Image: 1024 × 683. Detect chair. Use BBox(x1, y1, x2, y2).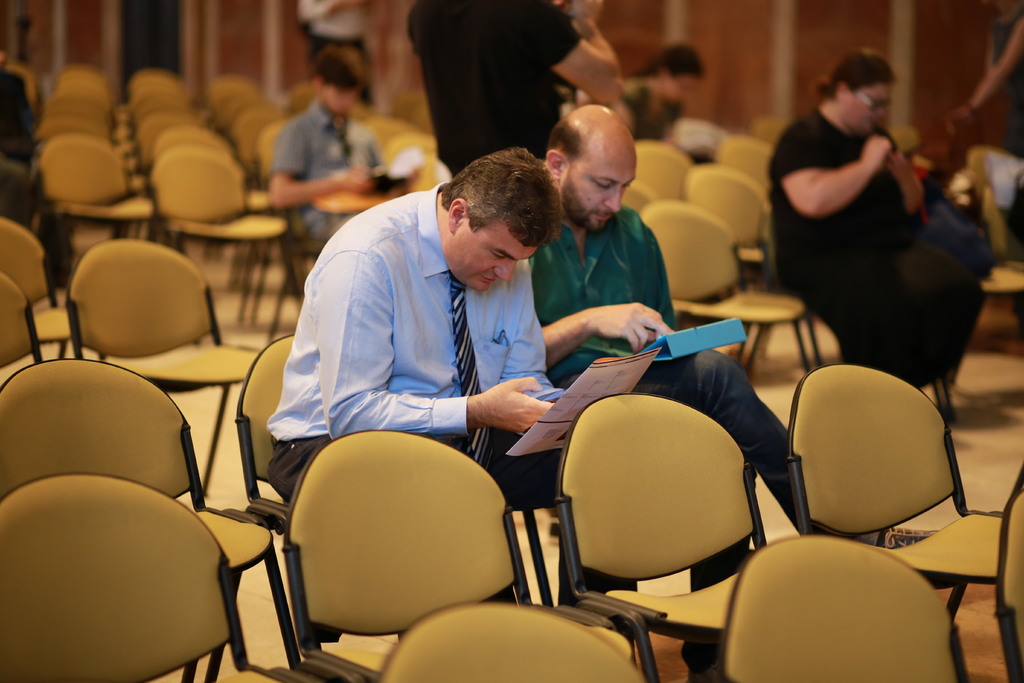
BBox(152, 148, 279, 345).
